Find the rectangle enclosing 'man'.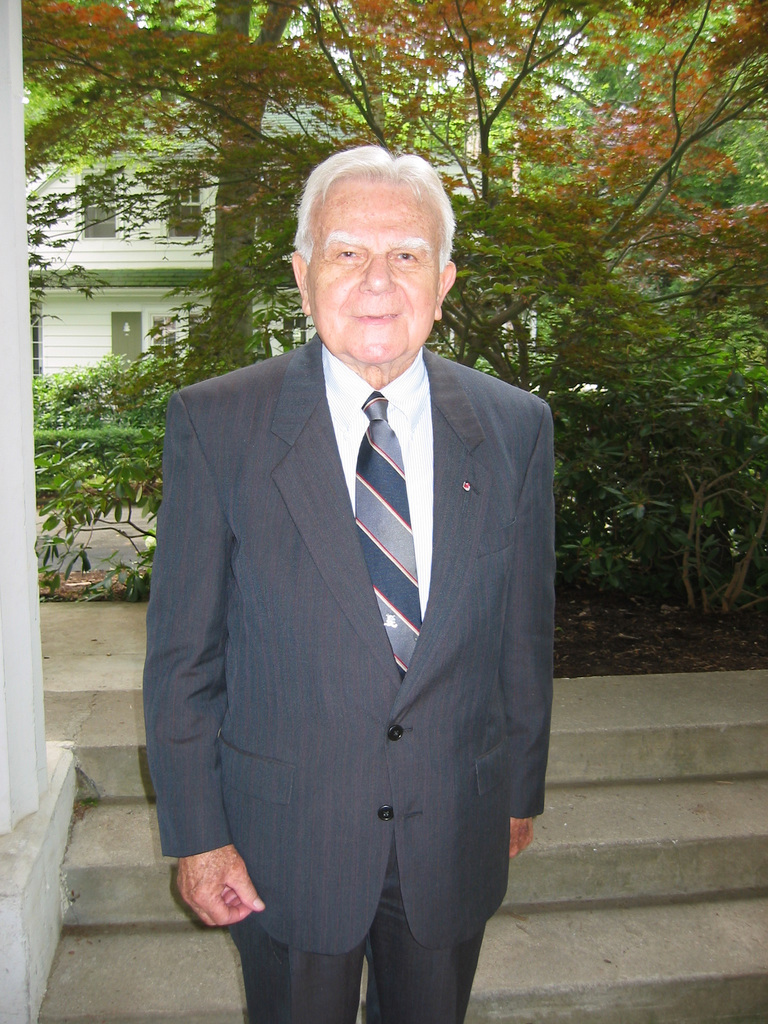
{"left": 141, "top": 122, "right": 573, "bottom": 1023}.
